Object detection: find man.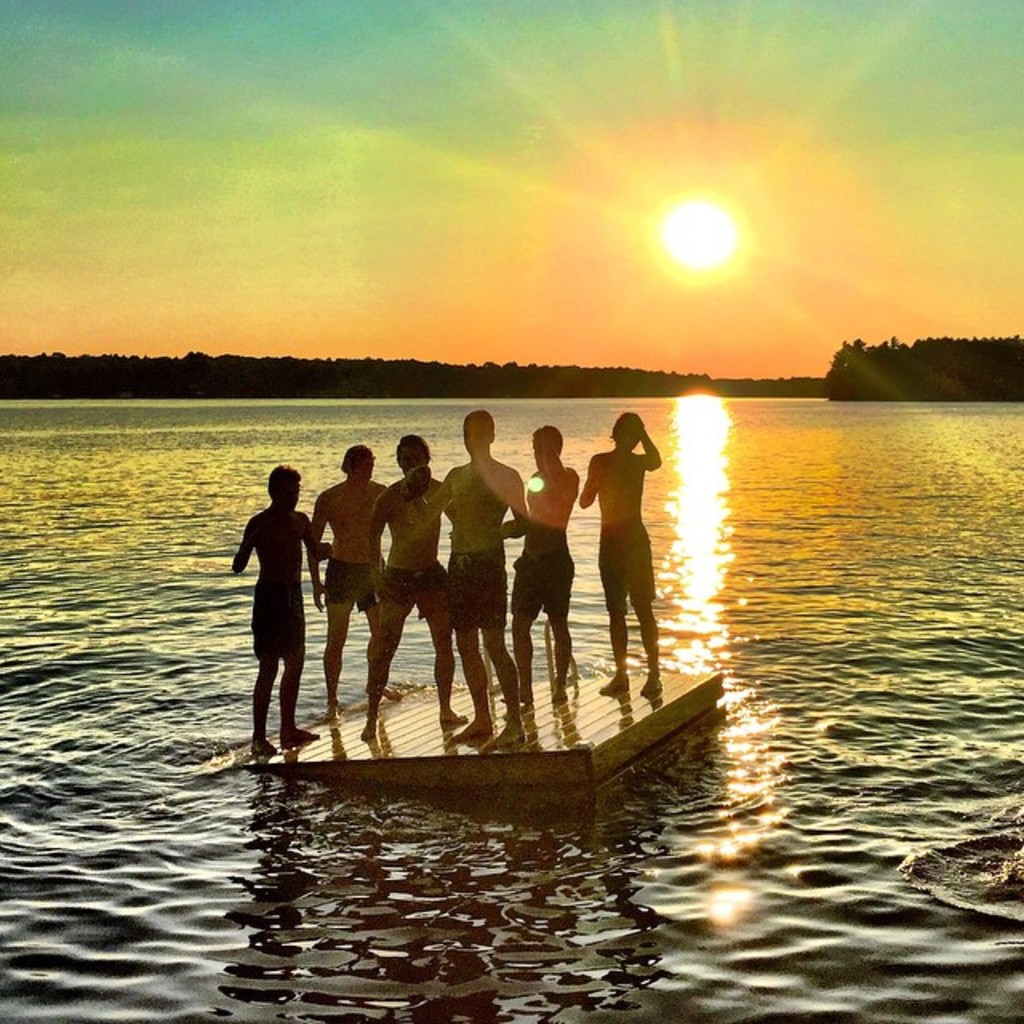
{"left": 581, "top": 408, "right": 662, "bottom": 702}.
